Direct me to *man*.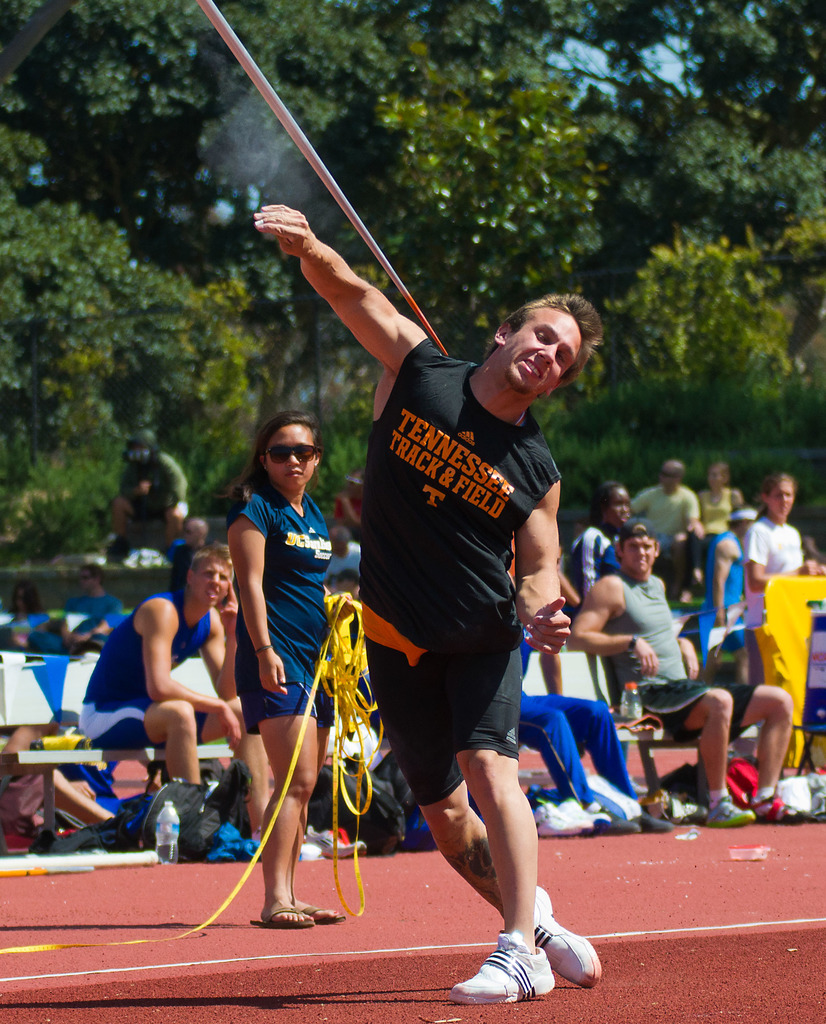
Direction: <bbox>80, 543, 269, 833</bbox>.
